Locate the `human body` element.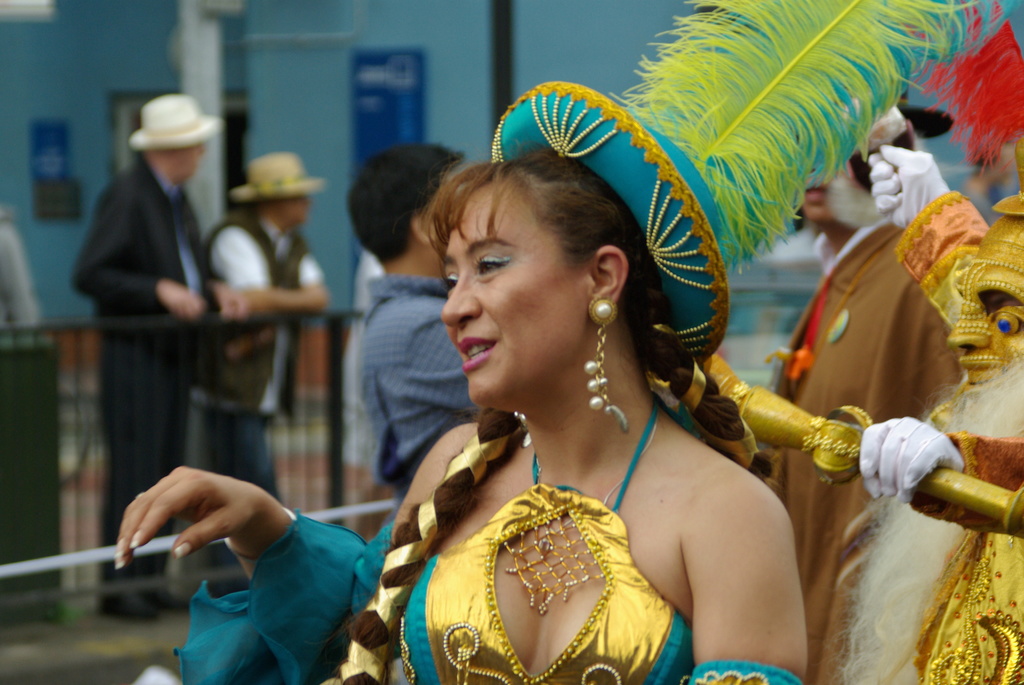
Element bbox: box(349, 260, 481, 522).
